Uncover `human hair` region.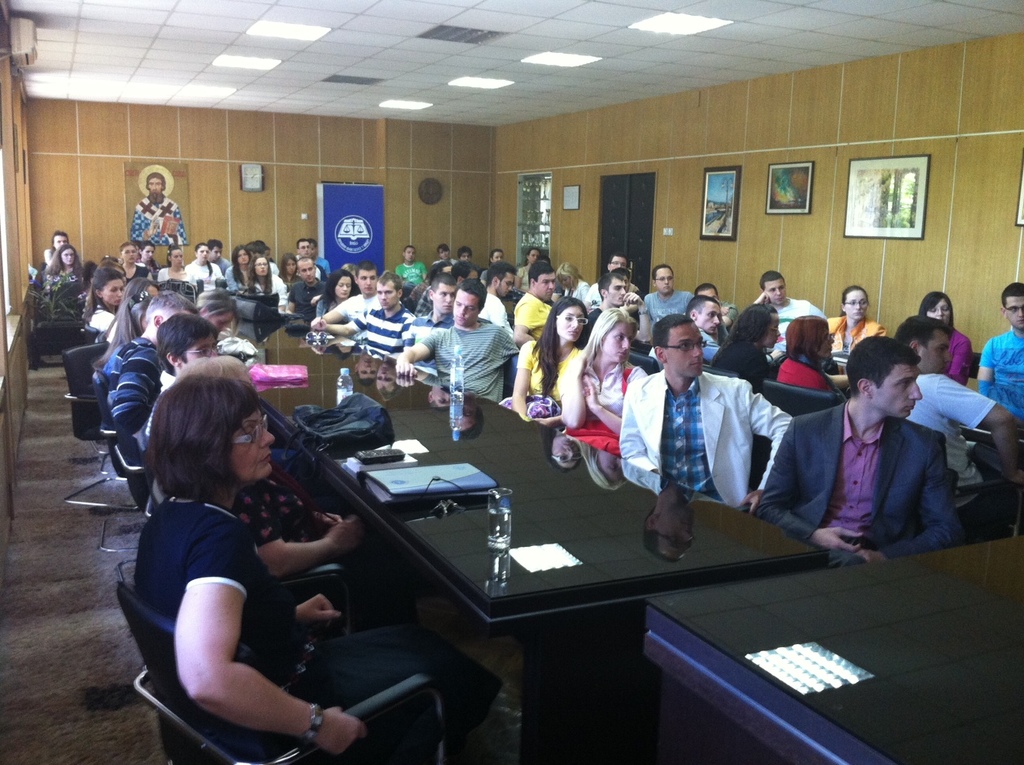
Uncovered: detection(281, 251, 300, 275).
